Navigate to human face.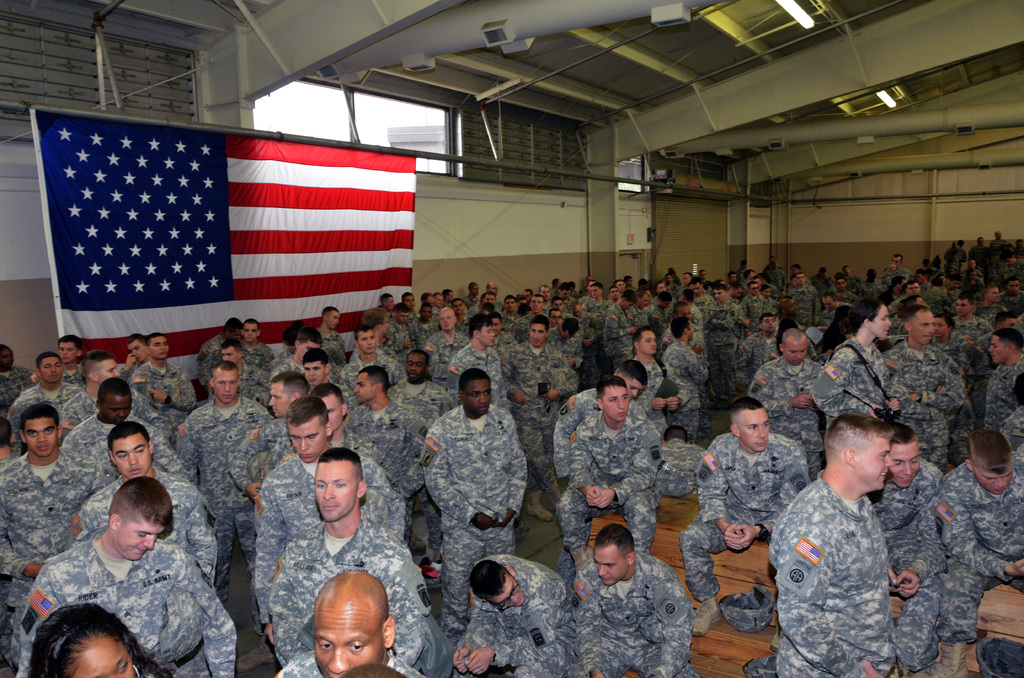
Navigation target: [left=989, top=335, right=1009, bottom=364].
